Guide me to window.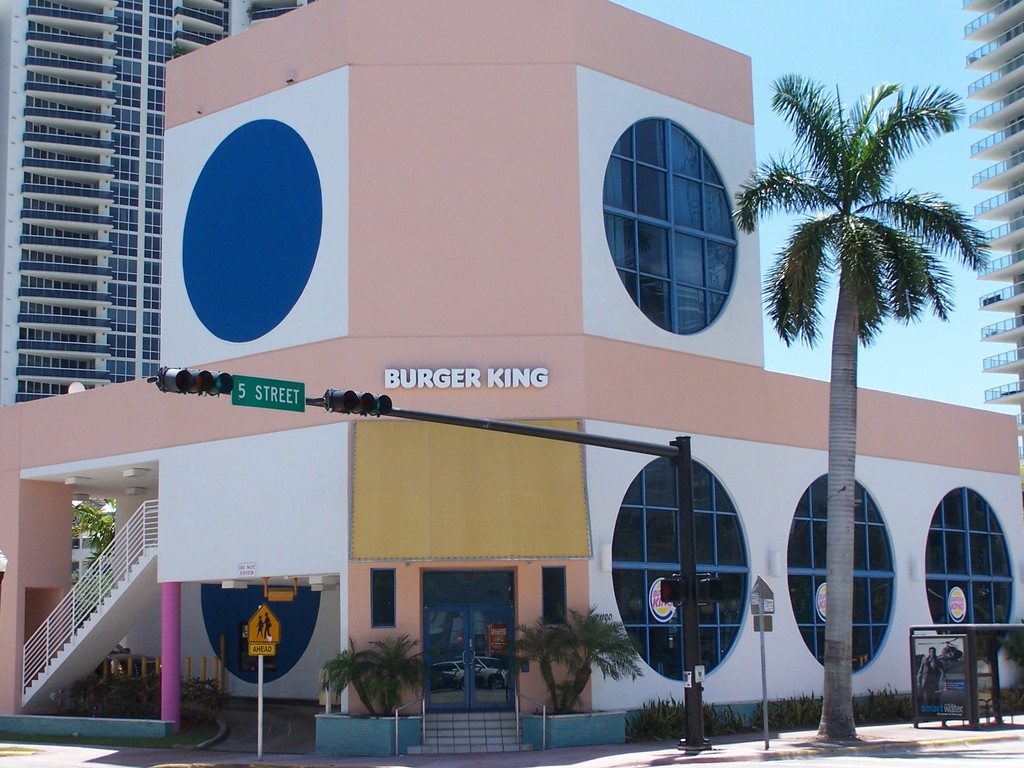
Guidance: bbox(925, 482, 1017, 666).
